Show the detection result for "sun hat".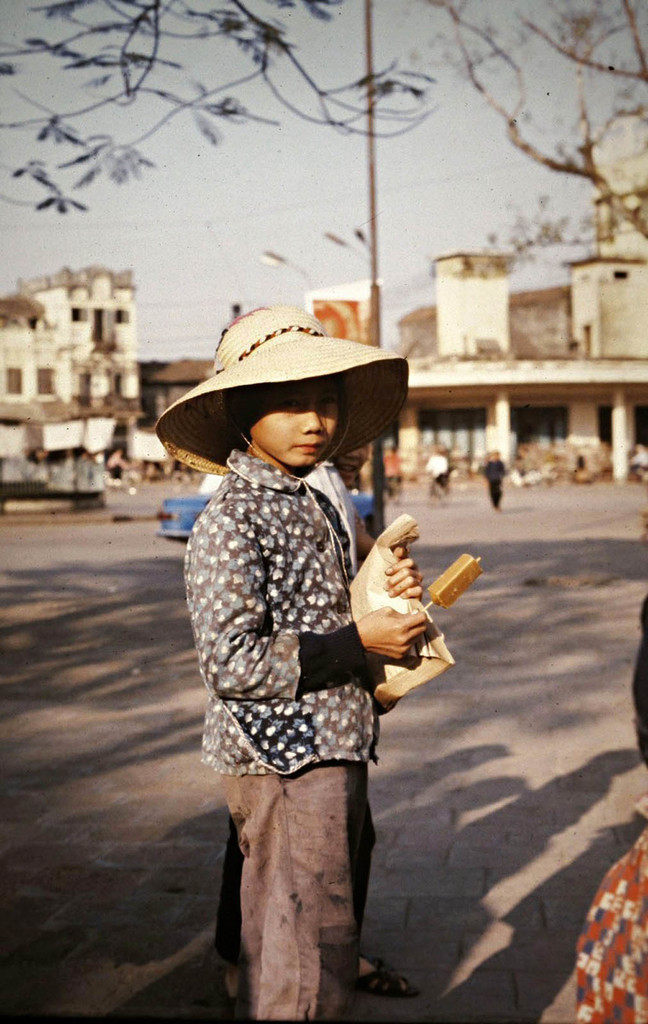
(143,294,411,476).
